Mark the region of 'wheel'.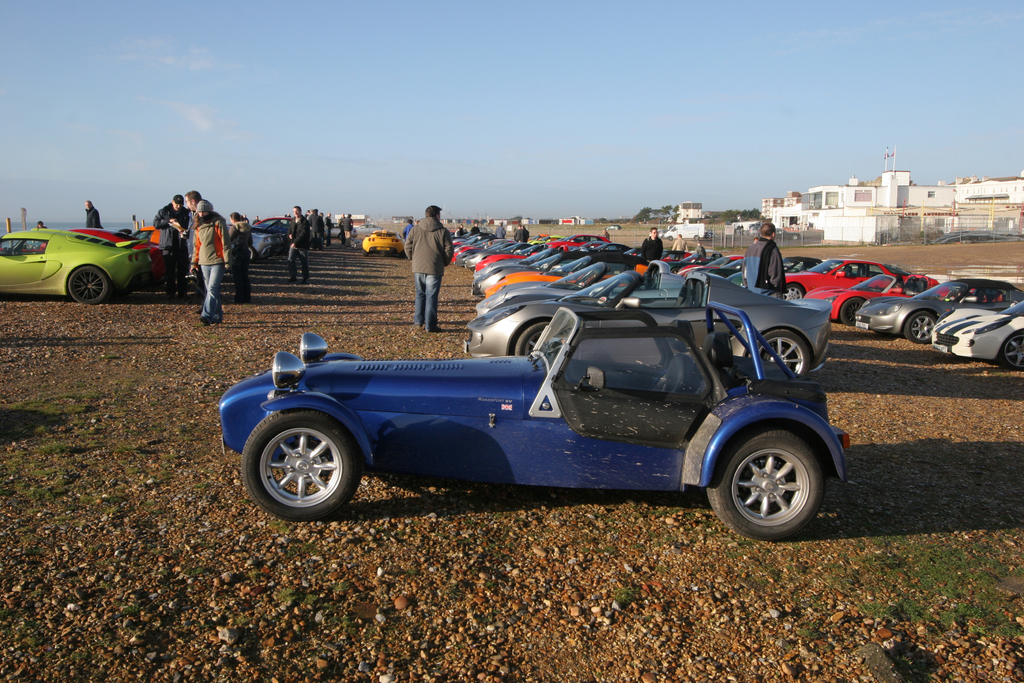
Region: bbox=[904, 311, 936, 338].
